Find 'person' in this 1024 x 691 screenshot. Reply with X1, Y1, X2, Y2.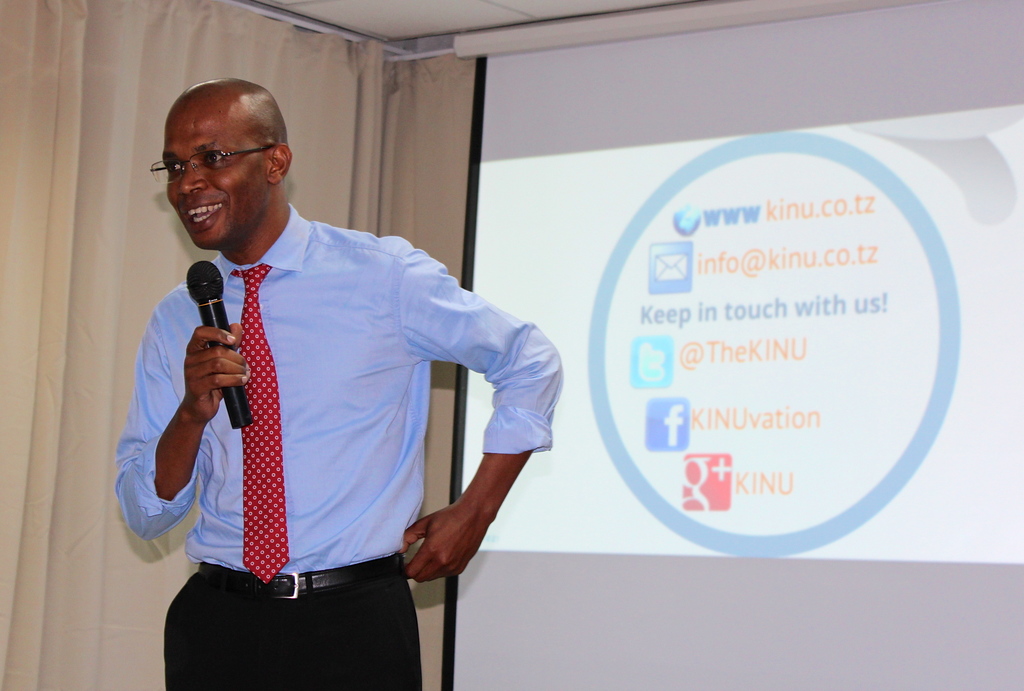
126, 60, 556, 689.
